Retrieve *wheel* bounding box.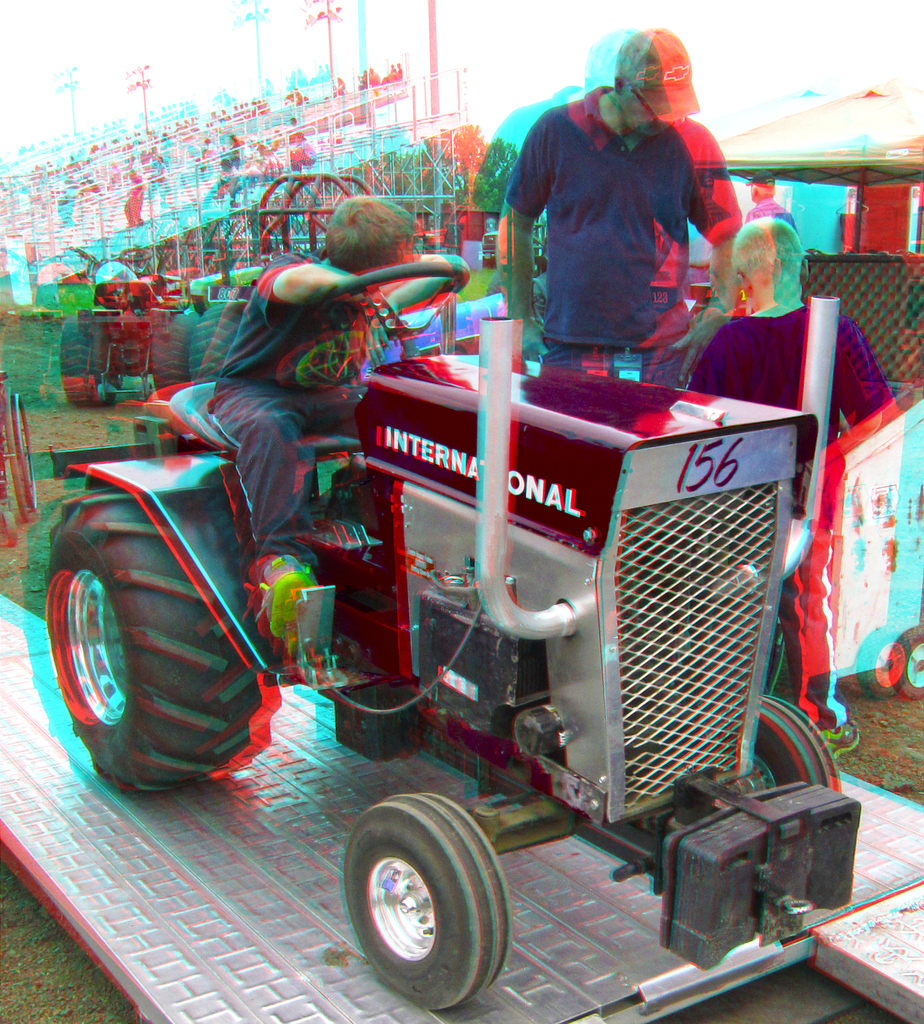
Bounding box: box(852, 627, 907, 701).
